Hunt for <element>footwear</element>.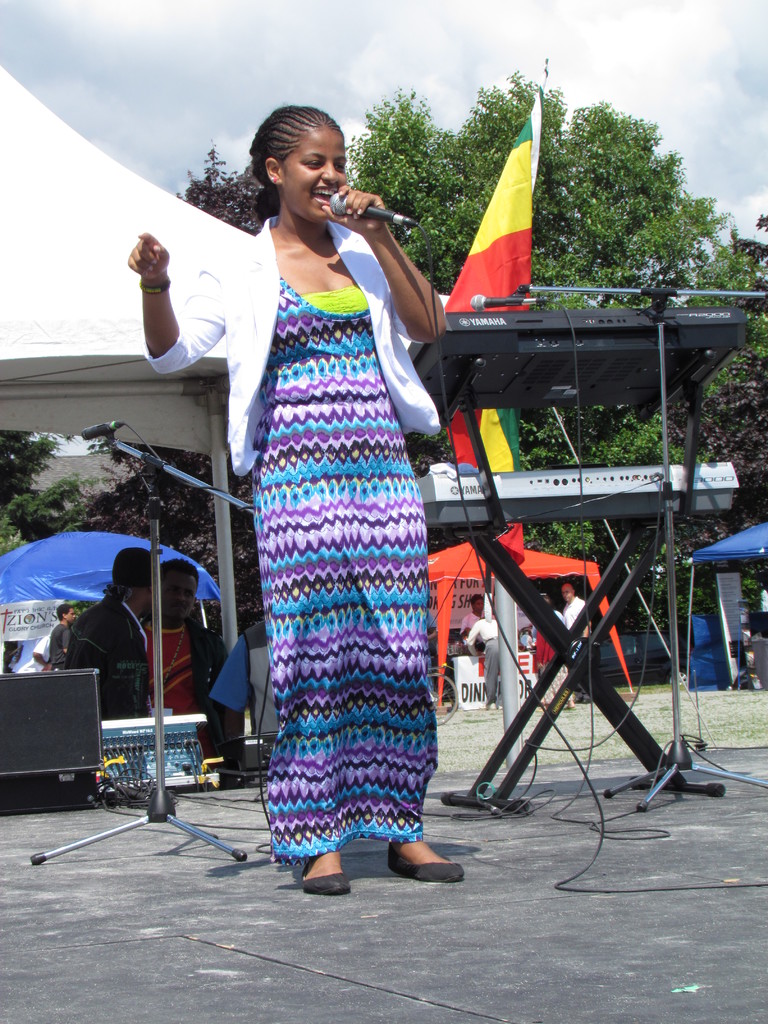
Hunted down at bbox(303, 870, 348, 898).
